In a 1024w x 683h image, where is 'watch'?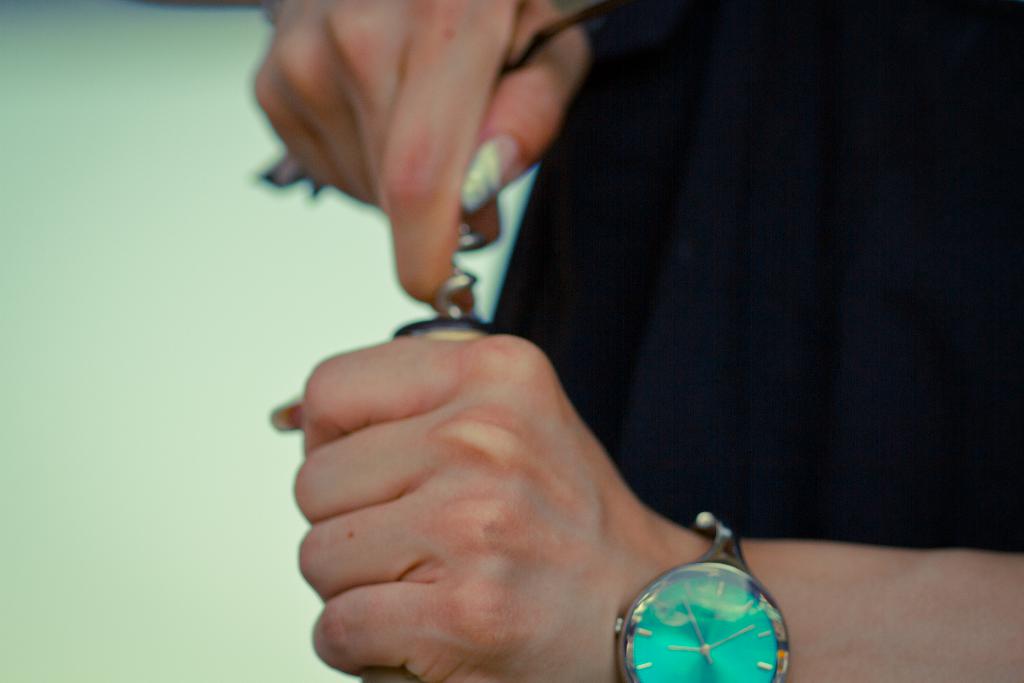
bbox=[618, 524, 792, 682].
